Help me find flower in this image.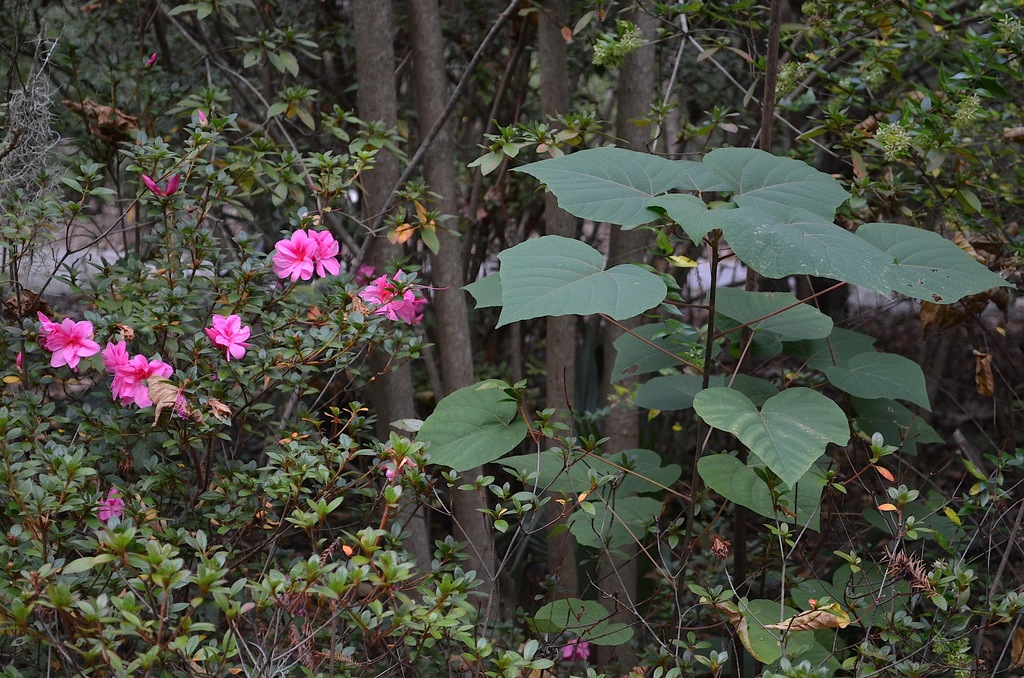
Found it: select_region(308, 227, 340, 277).
